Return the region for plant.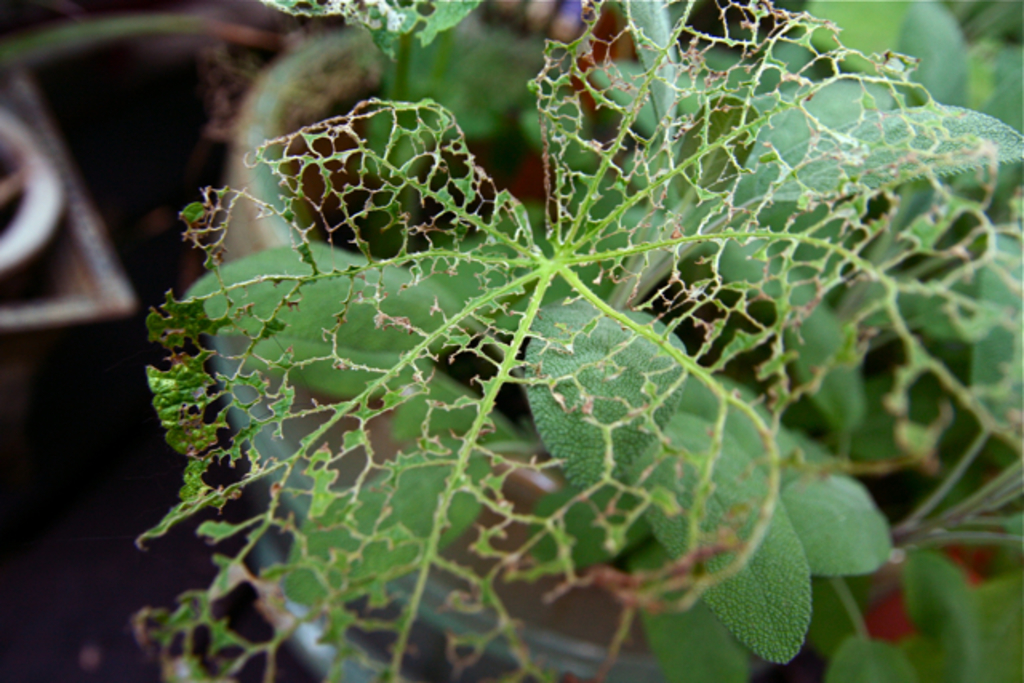
74, 0, 1002, 654.
